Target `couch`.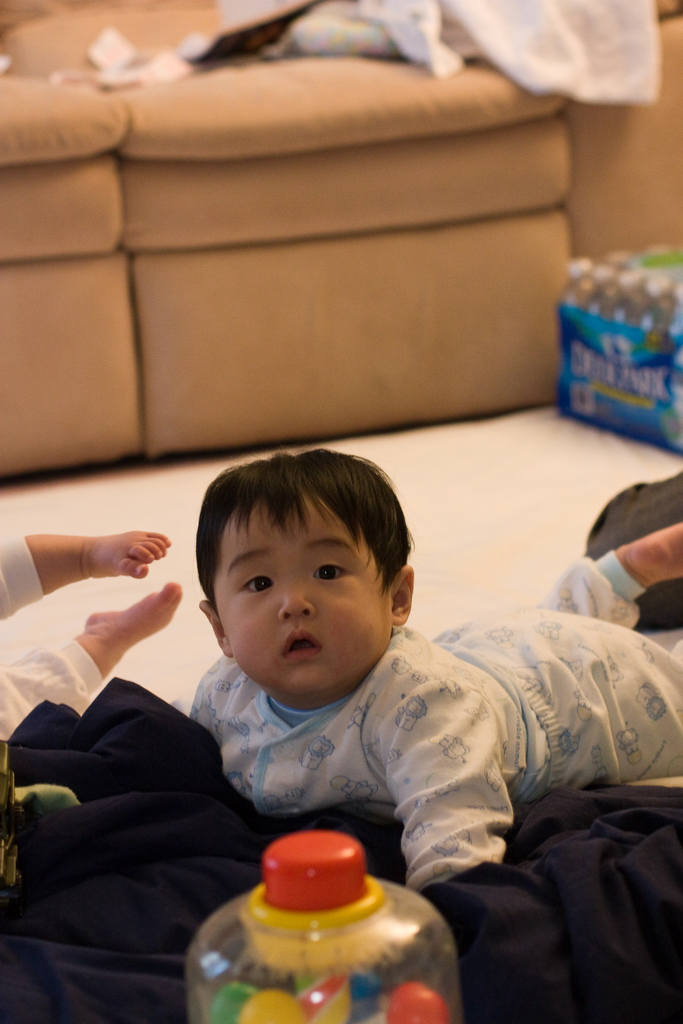
Target region: box(17, 0, 575, 455).
